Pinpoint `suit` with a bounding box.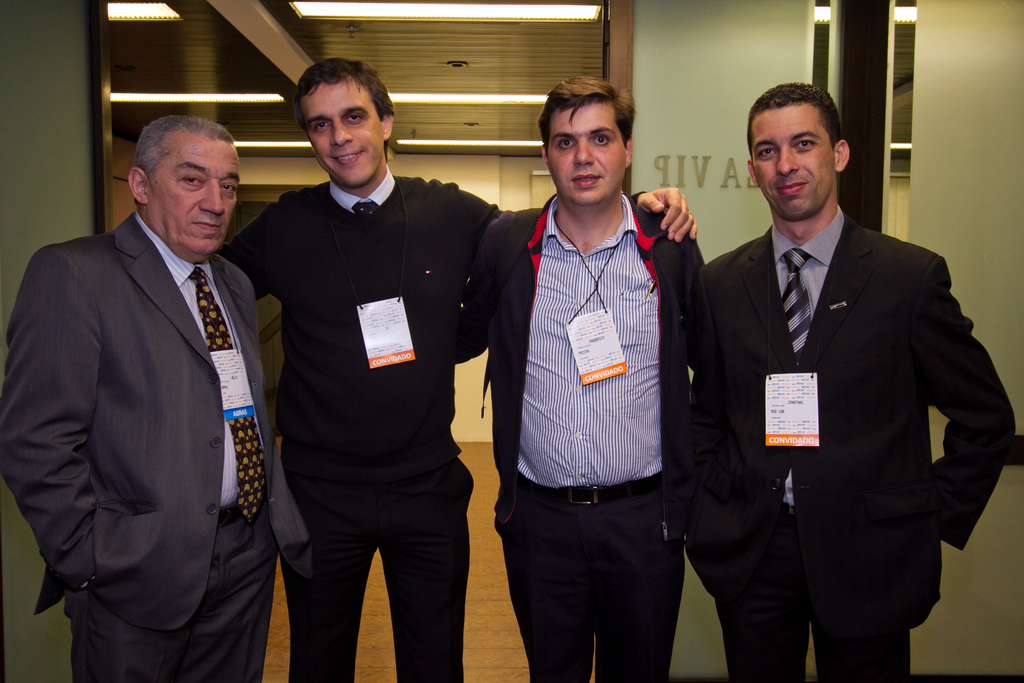
682:228:1014:682.
